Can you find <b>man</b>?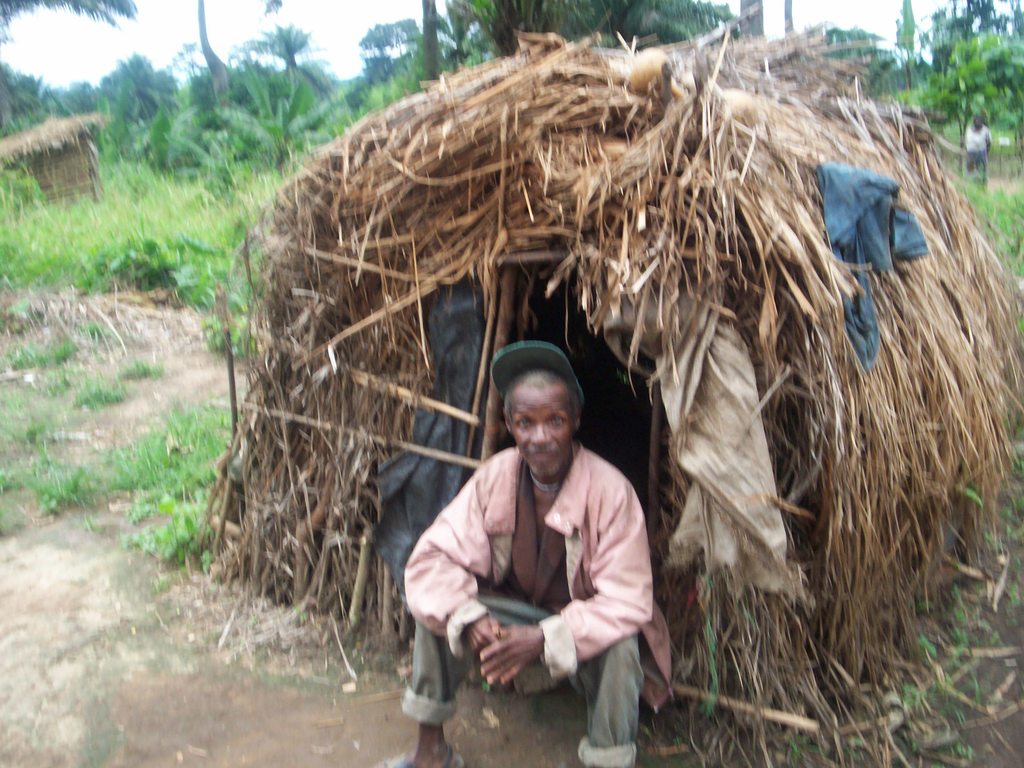
Yes, bounding box: 964,114,991,182.
